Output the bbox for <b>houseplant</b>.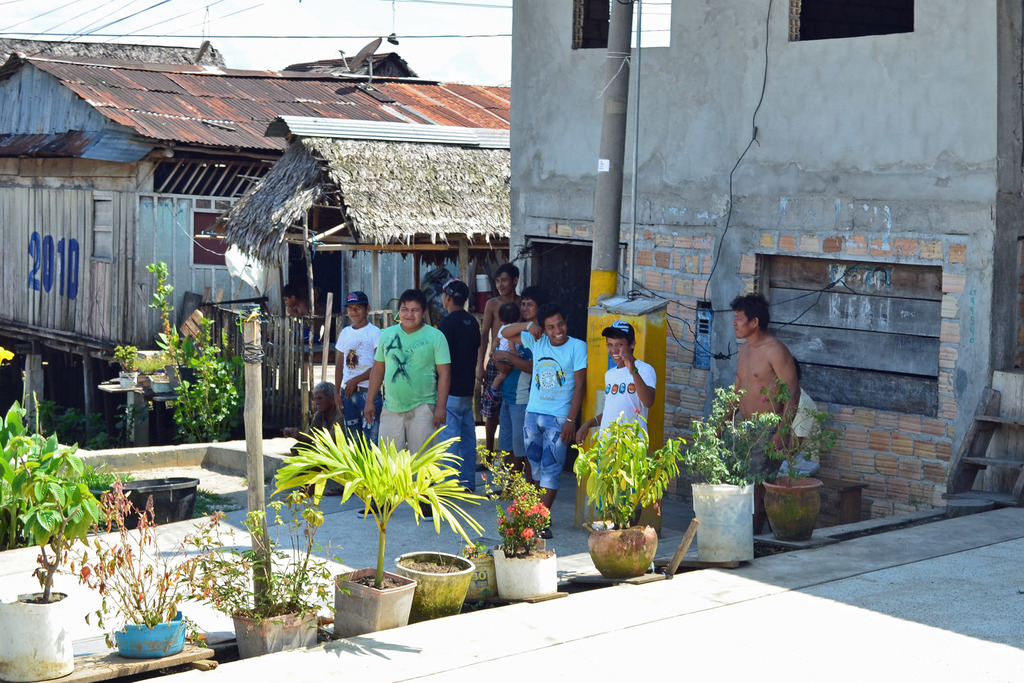
[60,470,231,667].
